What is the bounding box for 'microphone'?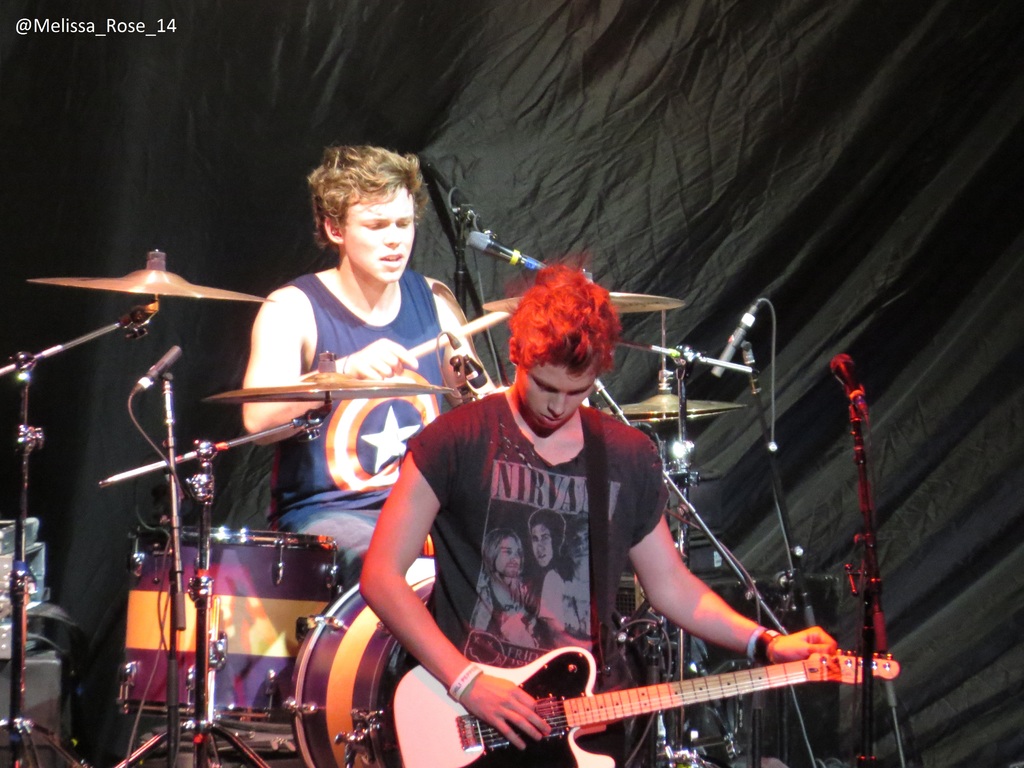
l=710, t=342, r=737, b=380.
